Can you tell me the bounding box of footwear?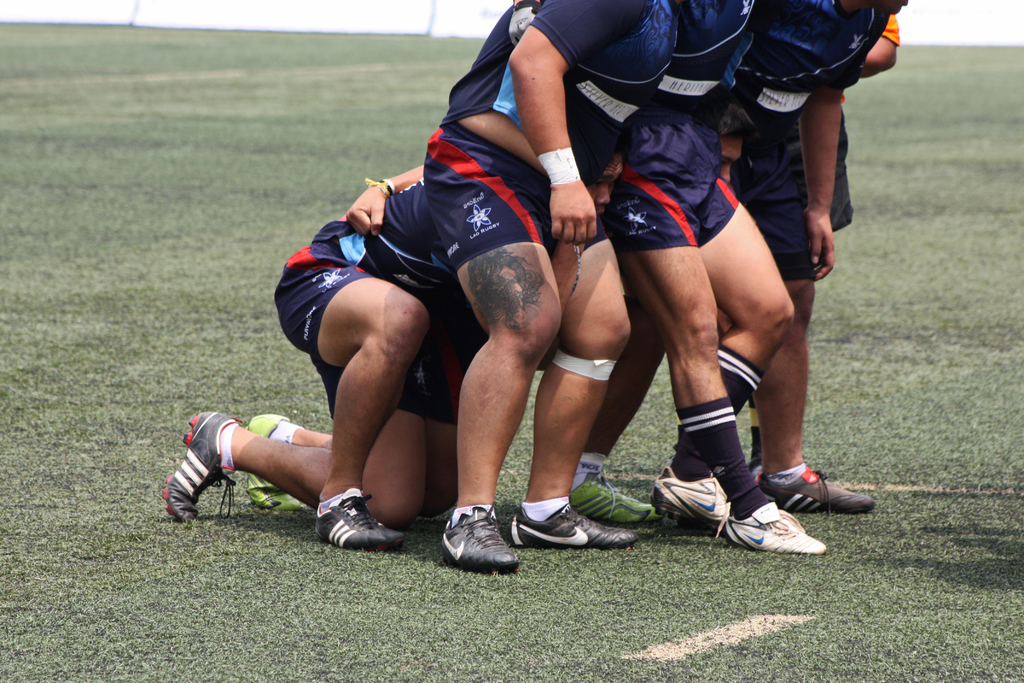
detection(511, 505, 640, 550).
